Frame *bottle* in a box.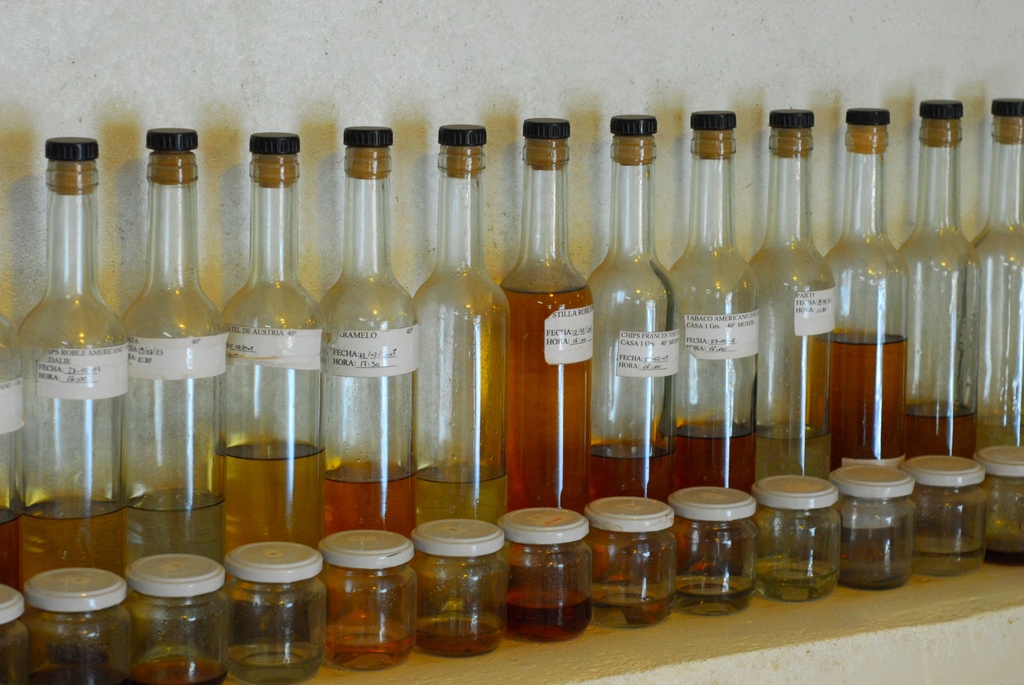
756, 467, 843, 601.
